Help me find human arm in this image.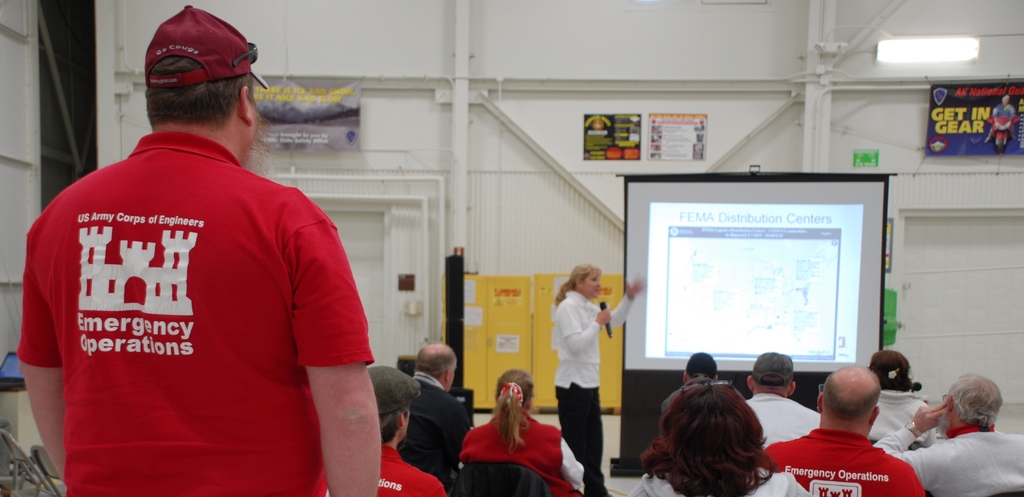
Found it: x1=876 y1=399 x2=948 y2=495.
